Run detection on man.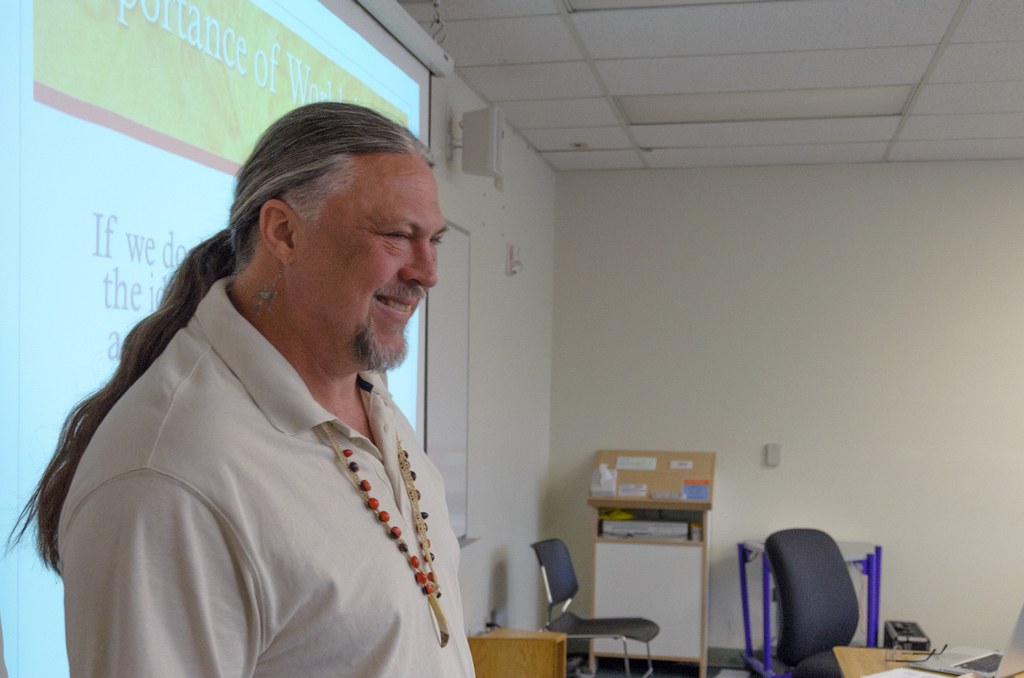
Result: [x1=38, y1=94, x2=520, y2=656].
